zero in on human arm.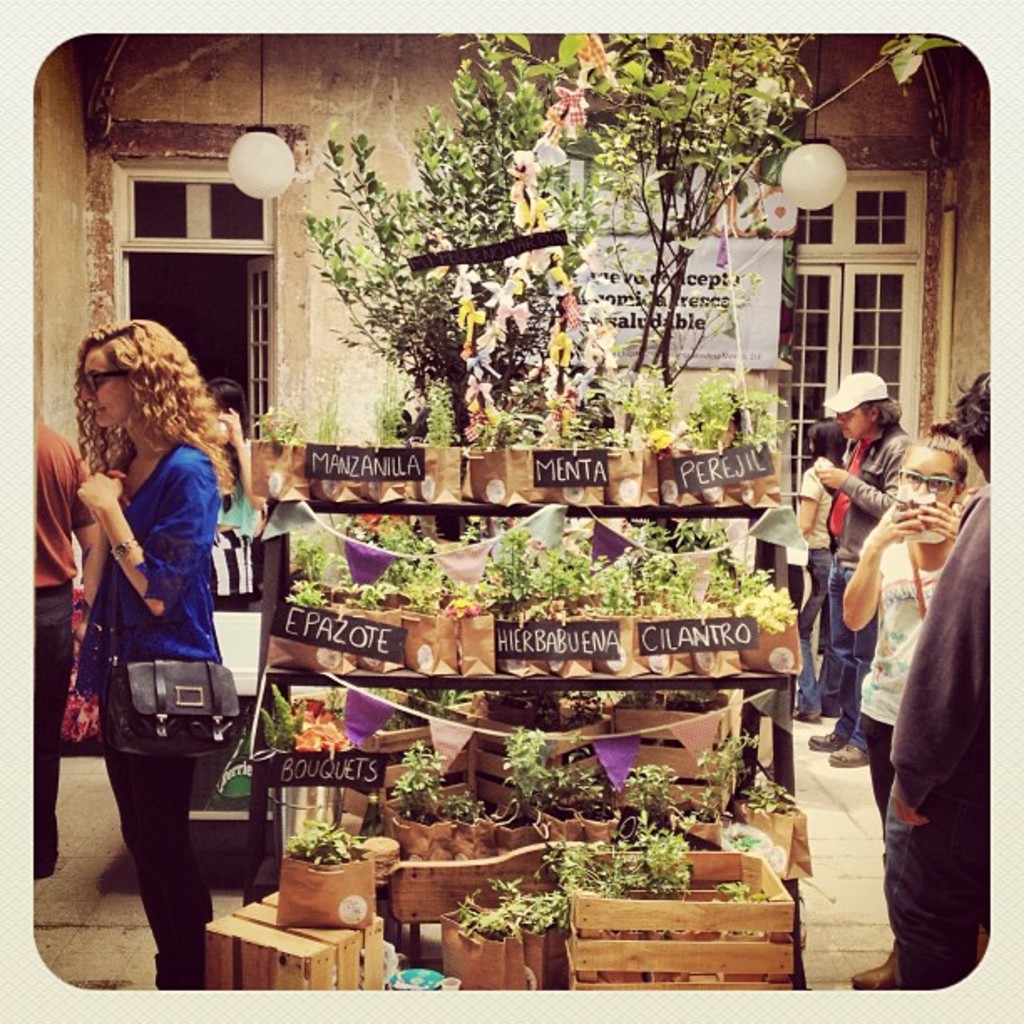
Zeroed in: pyautogui.locateOnScreen(214, 400, 268, 512).
